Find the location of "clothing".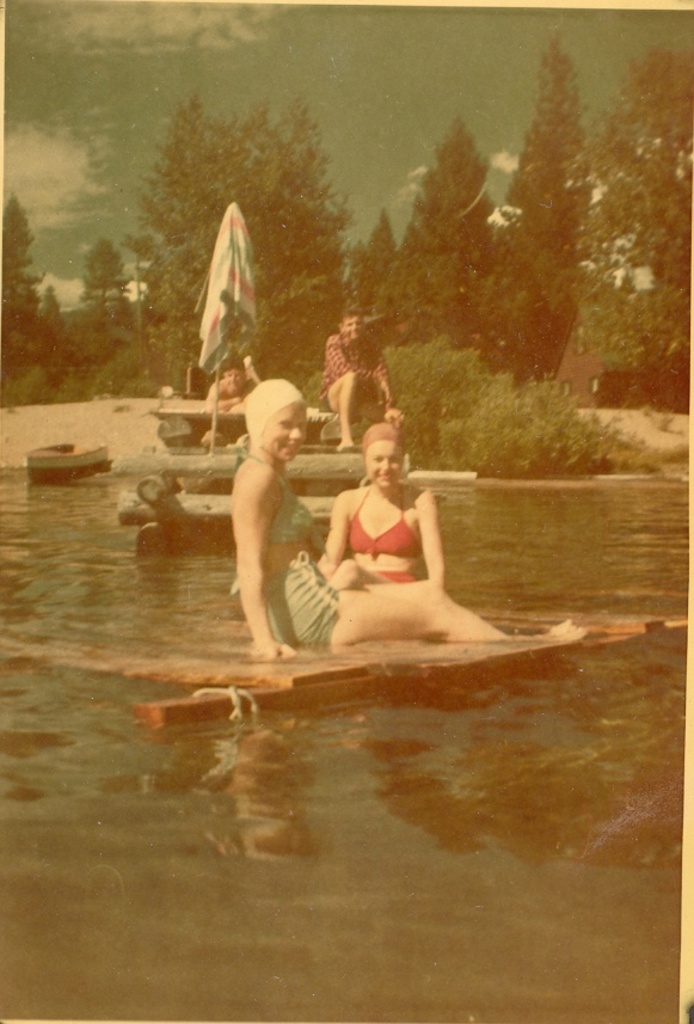
Location: box=[313, 332, 392, 413].
